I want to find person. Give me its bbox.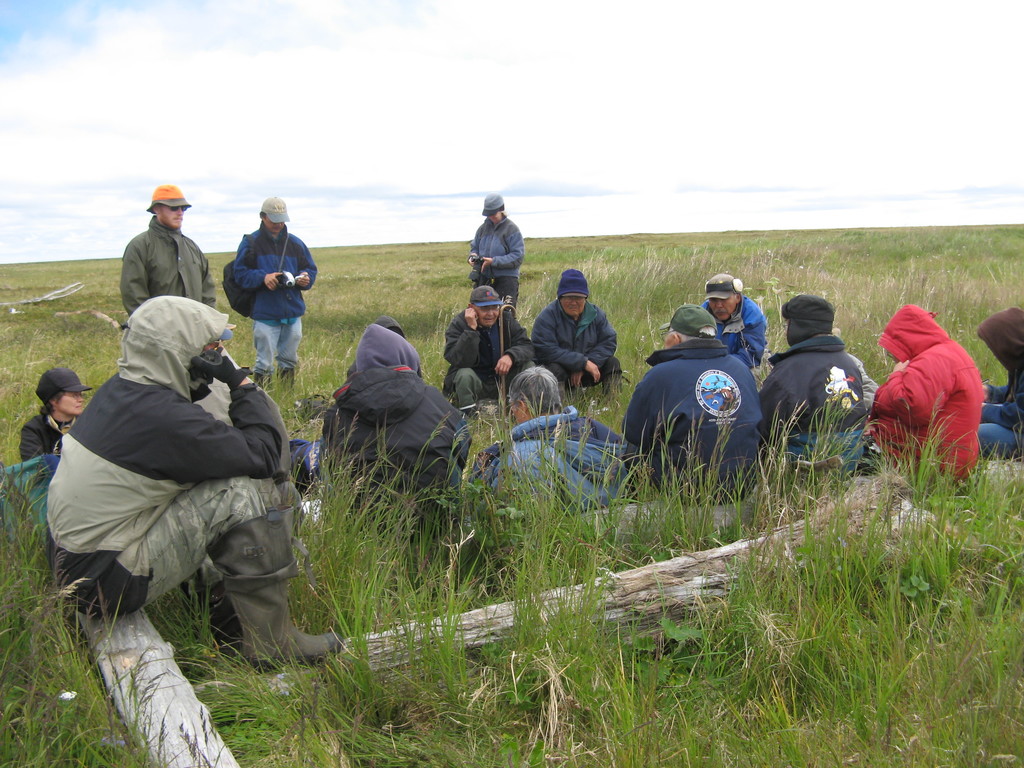
pyautogui.locateOnScreen(13, 371, 95, 460).
